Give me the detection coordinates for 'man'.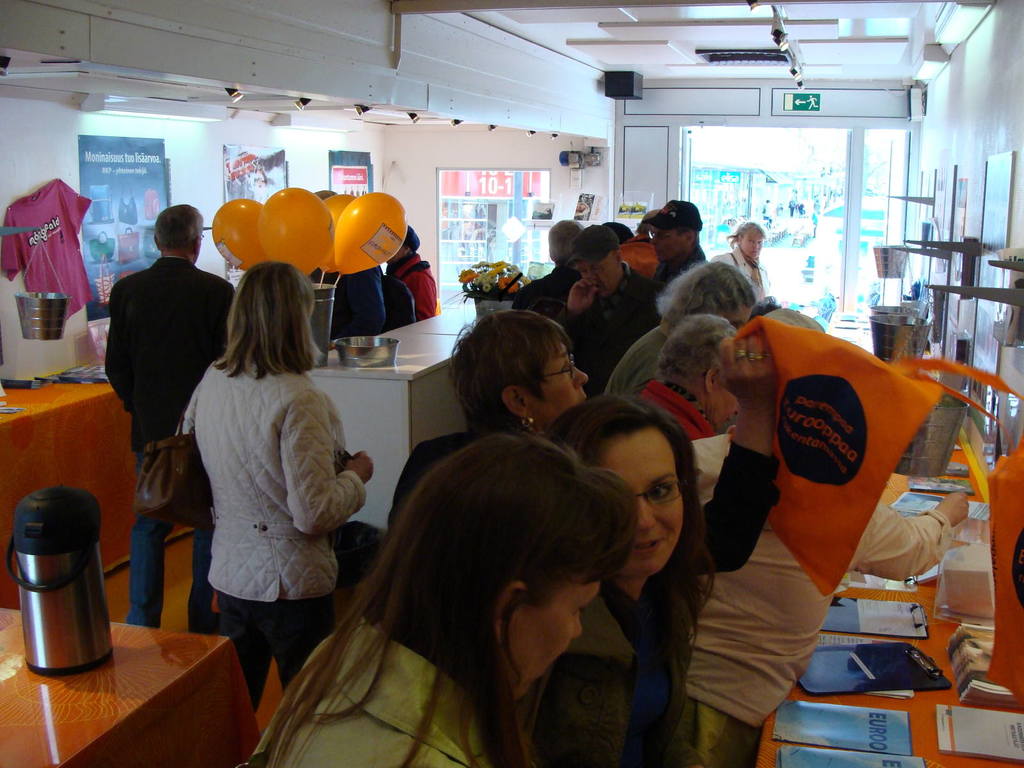
[618,209,664,278].
